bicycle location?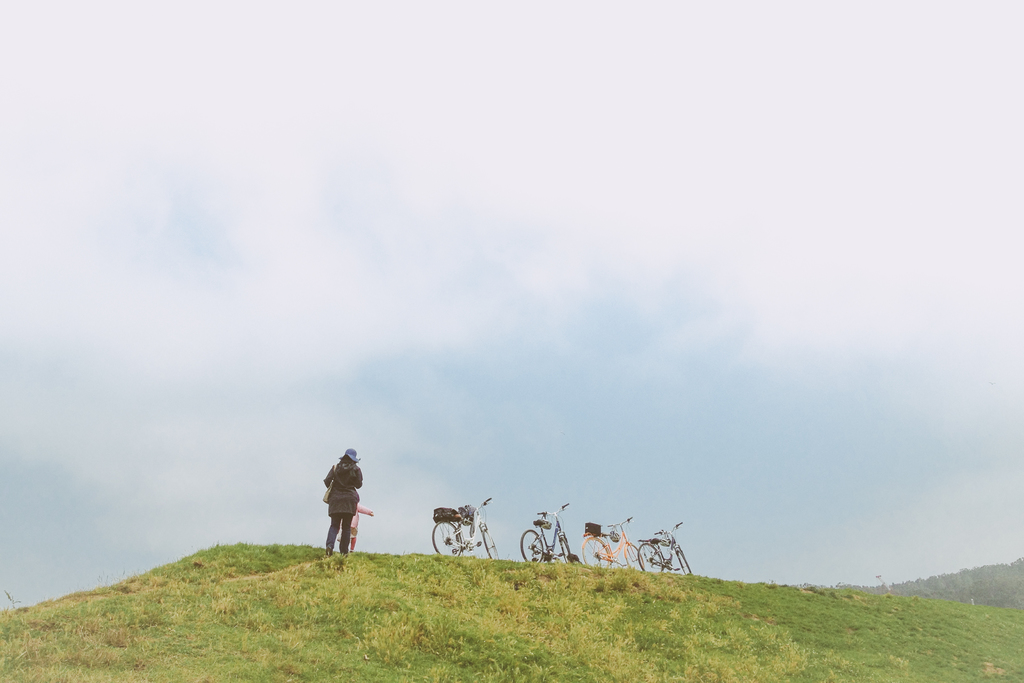
<bbox>433, 497, 500, 559</bbox>
